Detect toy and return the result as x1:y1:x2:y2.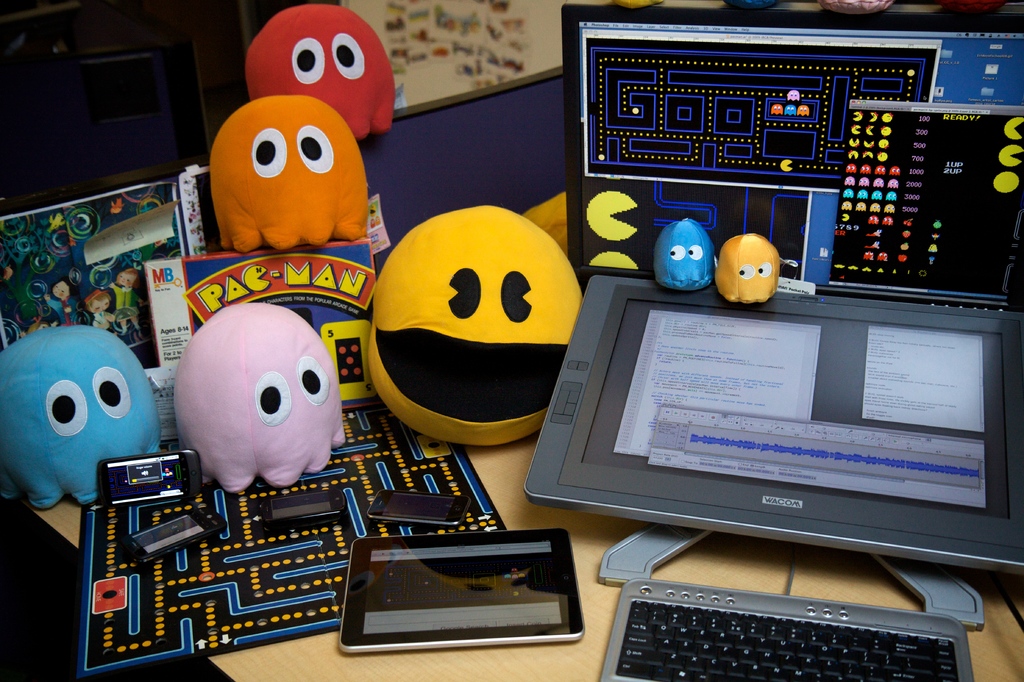
83:399:507:681.
